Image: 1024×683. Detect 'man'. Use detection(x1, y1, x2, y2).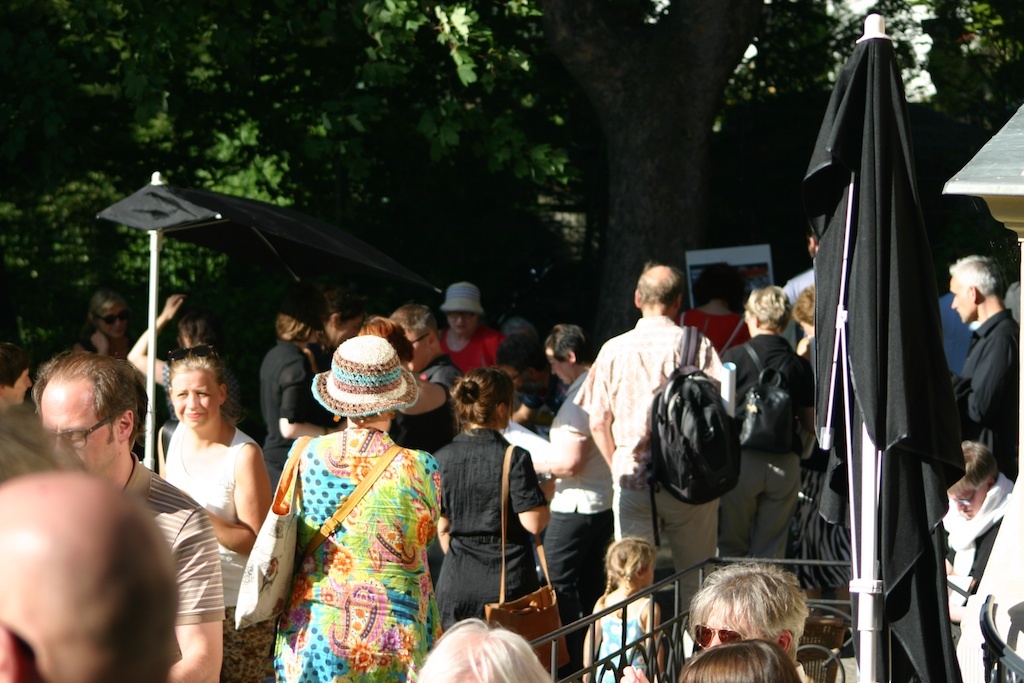
detection(951, 257, 1023, 487).
